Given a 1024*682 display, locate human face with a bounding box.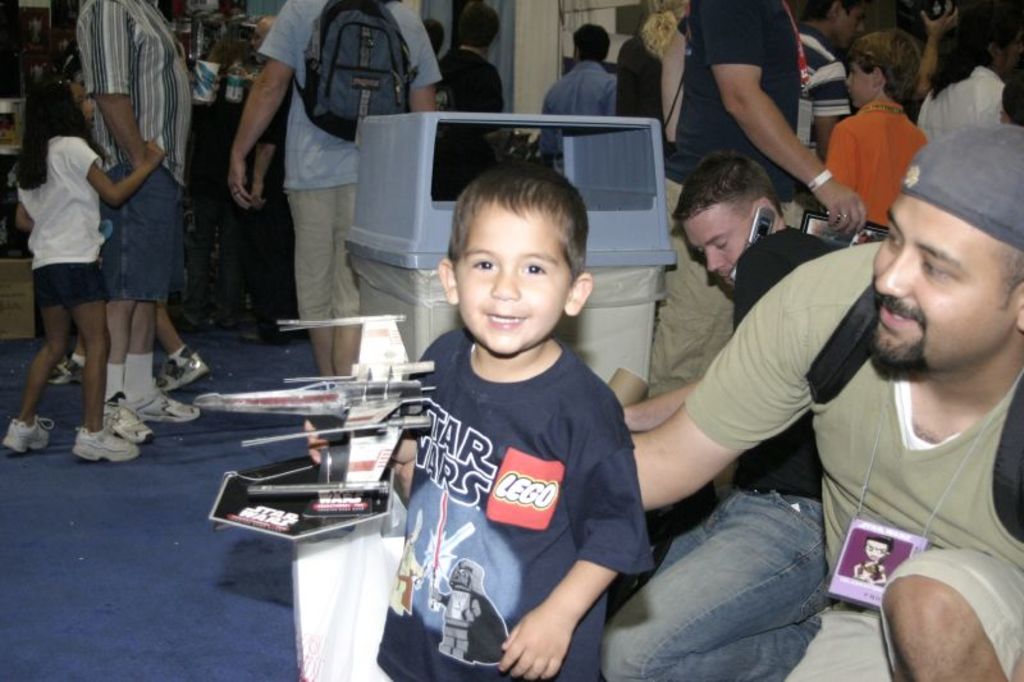
Located: <bbox>838, 61, 882, 109</bbox>.
